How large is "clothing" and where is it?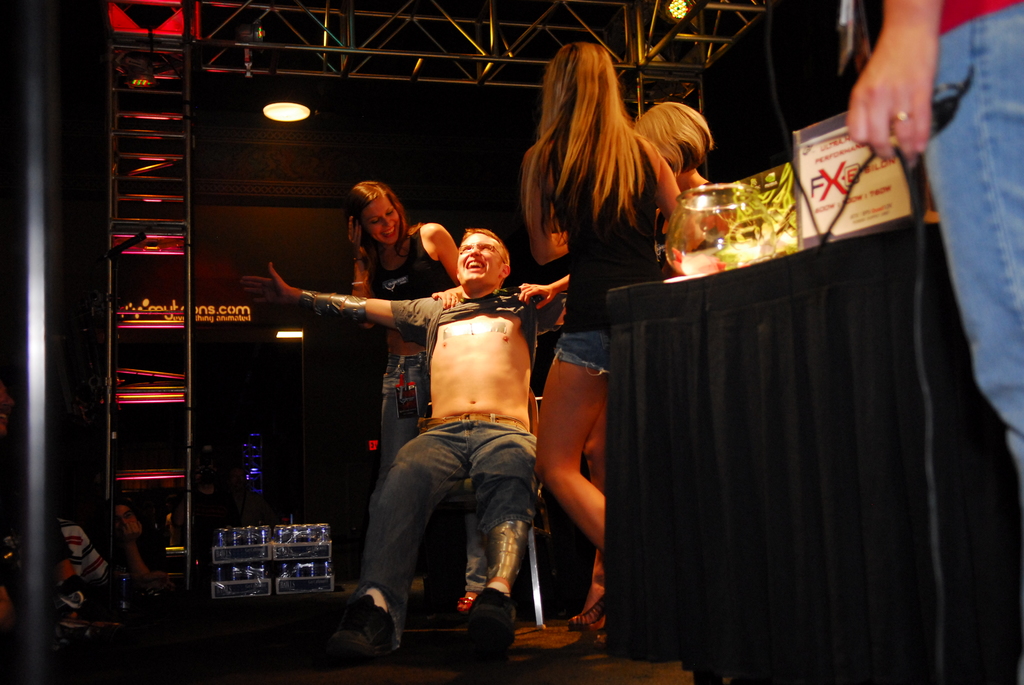
Bounding box: (x1=377, y1=227, x2=453, y2=337).
